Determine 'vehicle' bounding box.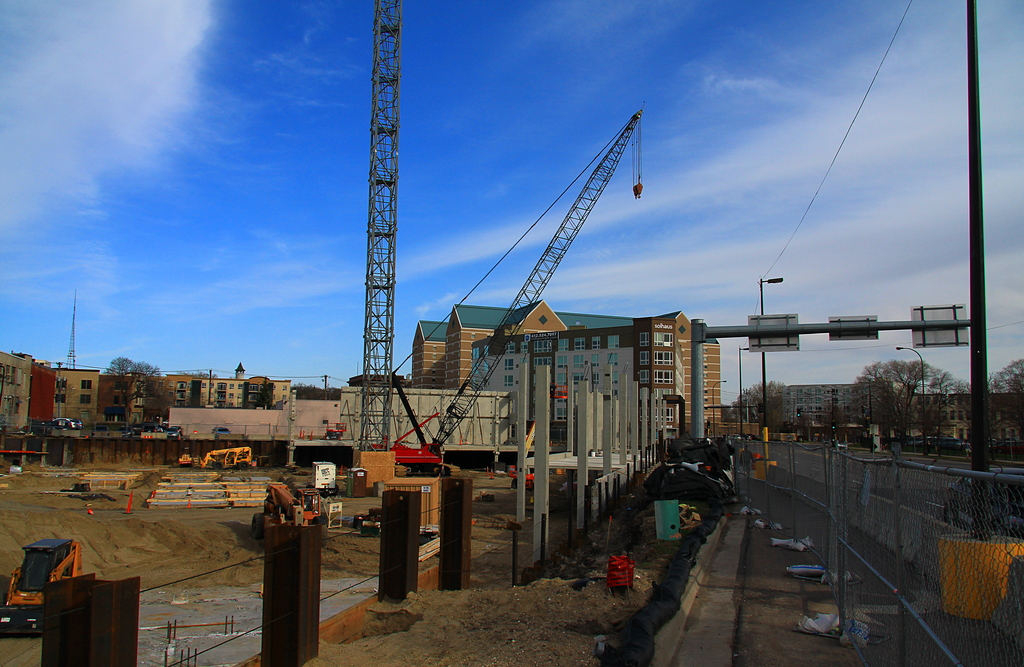
Determined: box(312, 461, 337, 491).
